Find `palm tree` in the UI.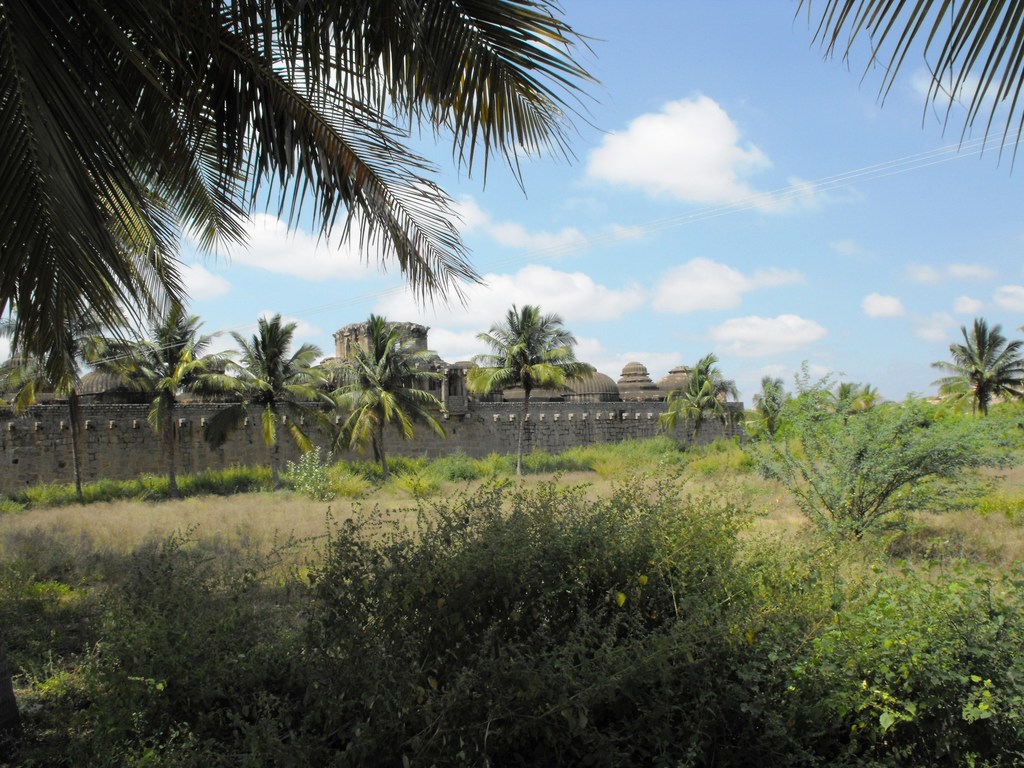
UI element at select_region(660, 348, 746, 460).
